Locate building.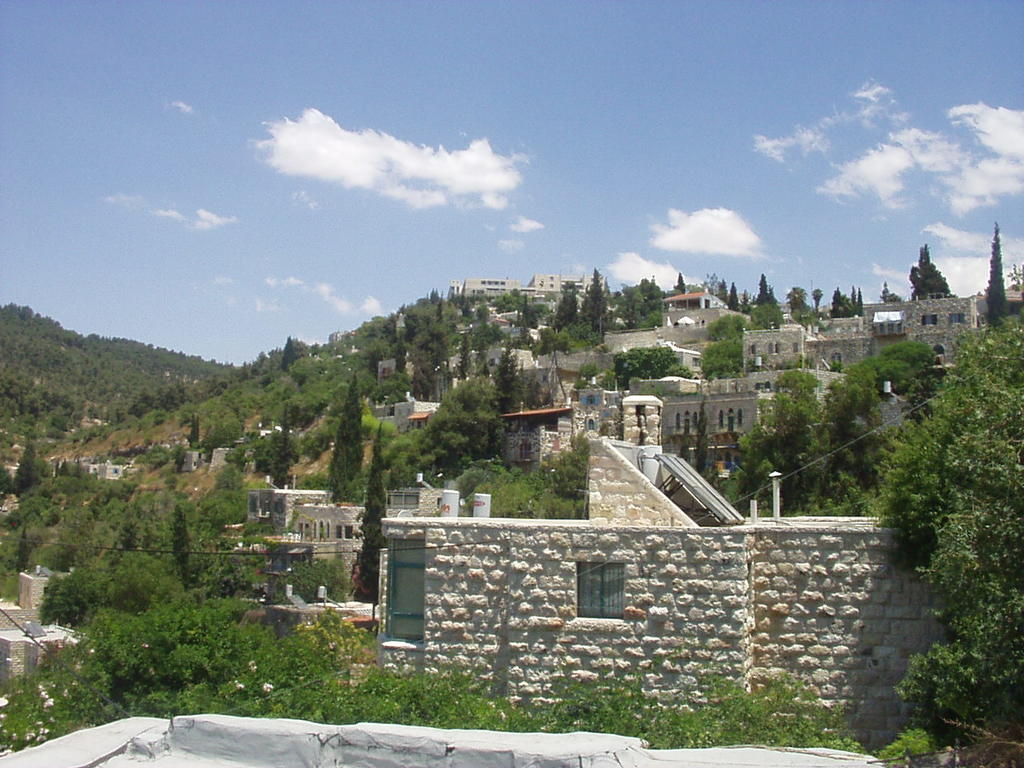
Bounding box: l=0, t=560, r=74, b=710.
